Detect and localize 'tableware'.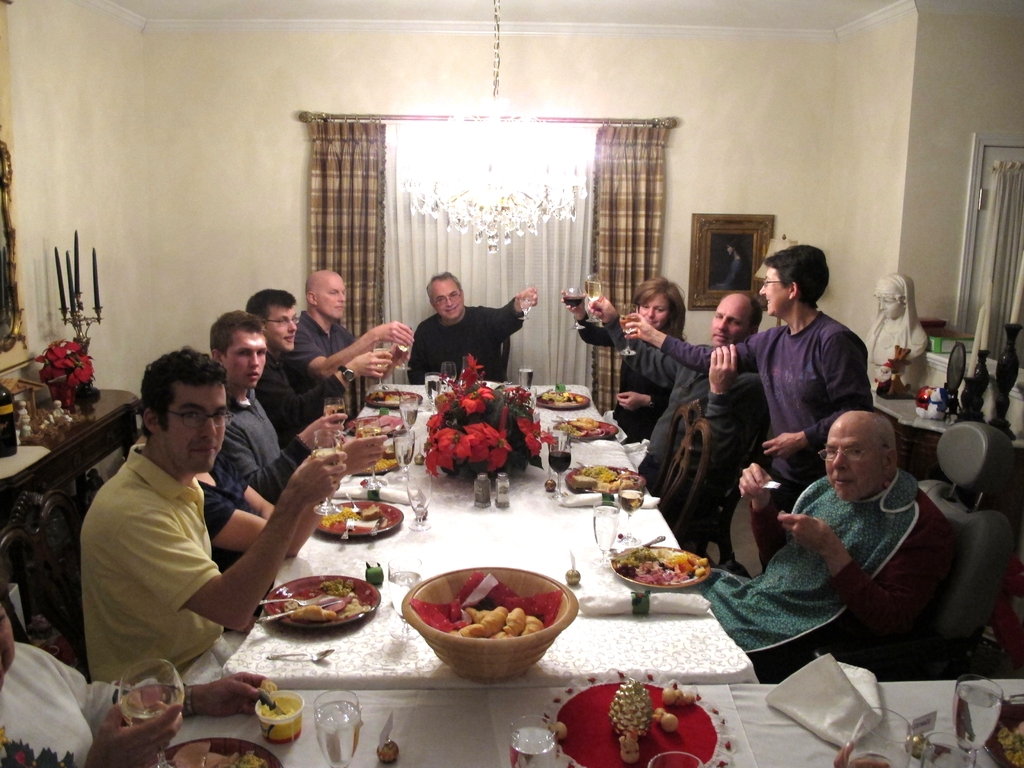
Localized at 147:735:283:767.
